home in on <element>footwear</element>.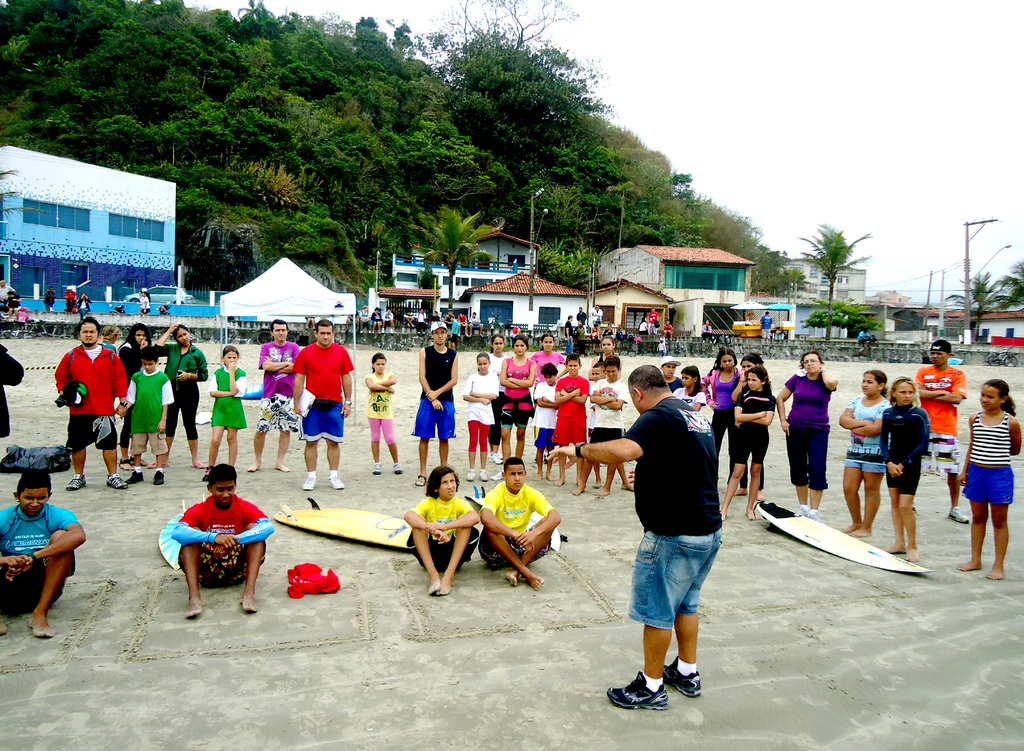
Homed in at select_region(381, 332, 387, 336).
